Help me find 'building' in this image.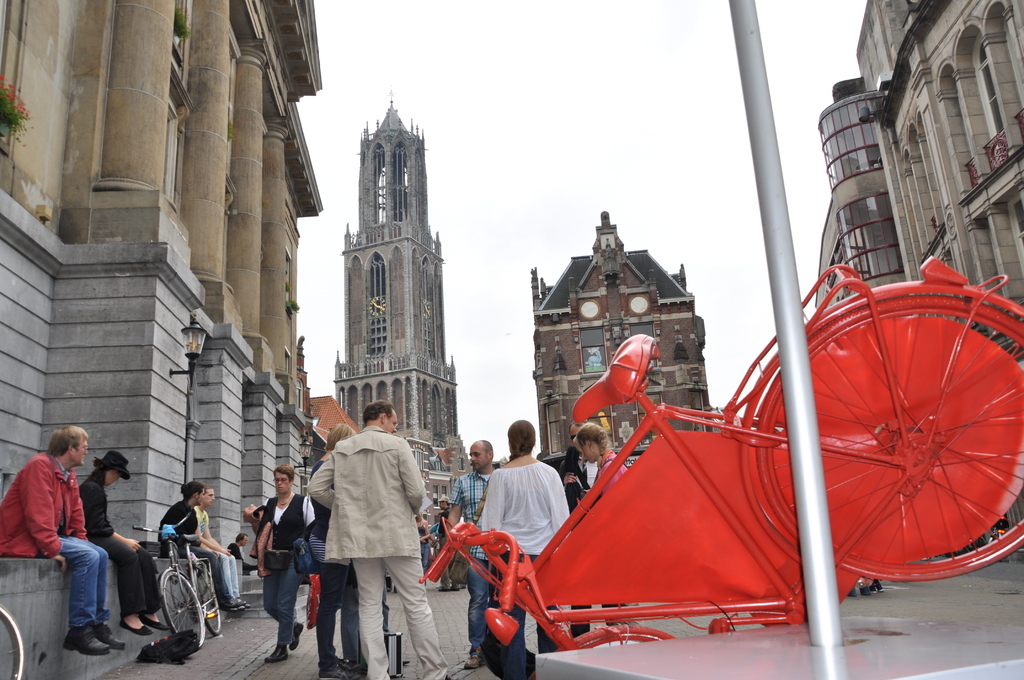
Found it: 814 0 1023 547.
